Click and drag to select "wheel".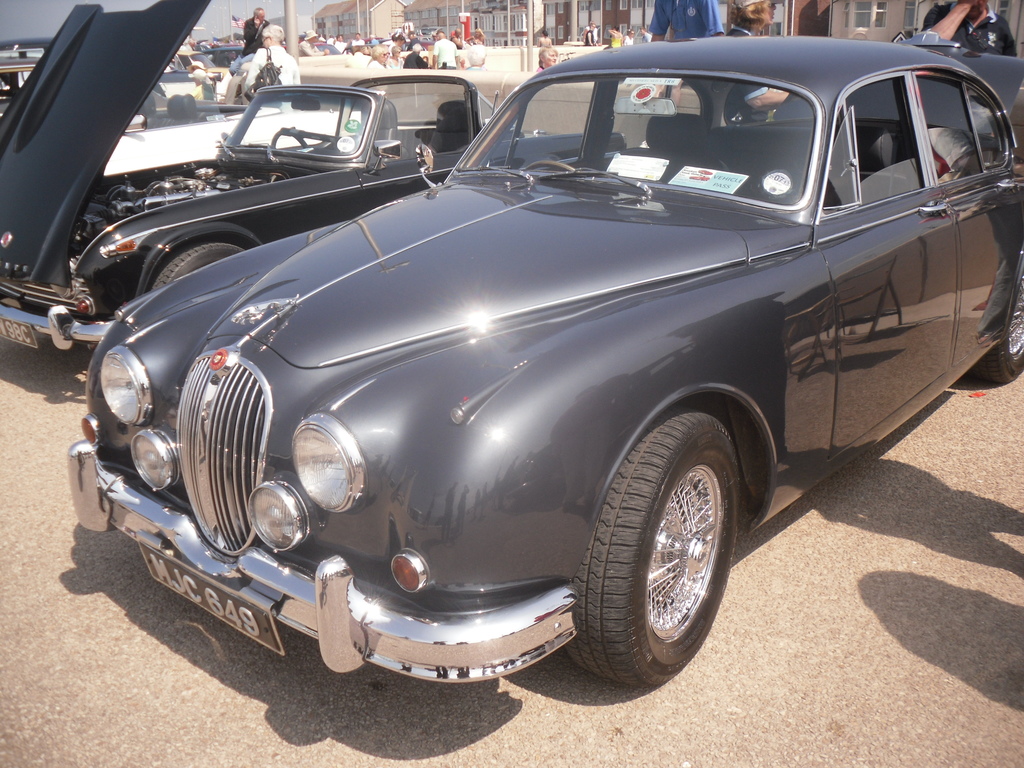
Selection: BBox(584, 413, 747, 685).
